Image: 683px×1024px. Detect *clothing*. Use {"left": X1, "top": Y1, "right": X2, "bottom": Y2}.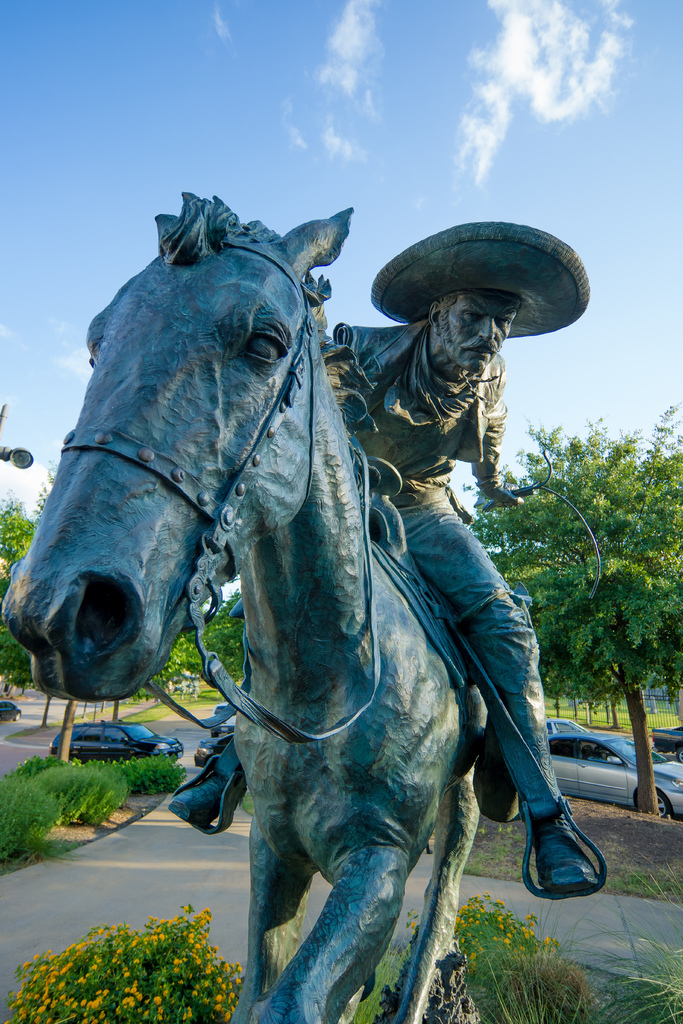
{"left": 84, "top": 205, "right": 637, "bottom": 899}.
